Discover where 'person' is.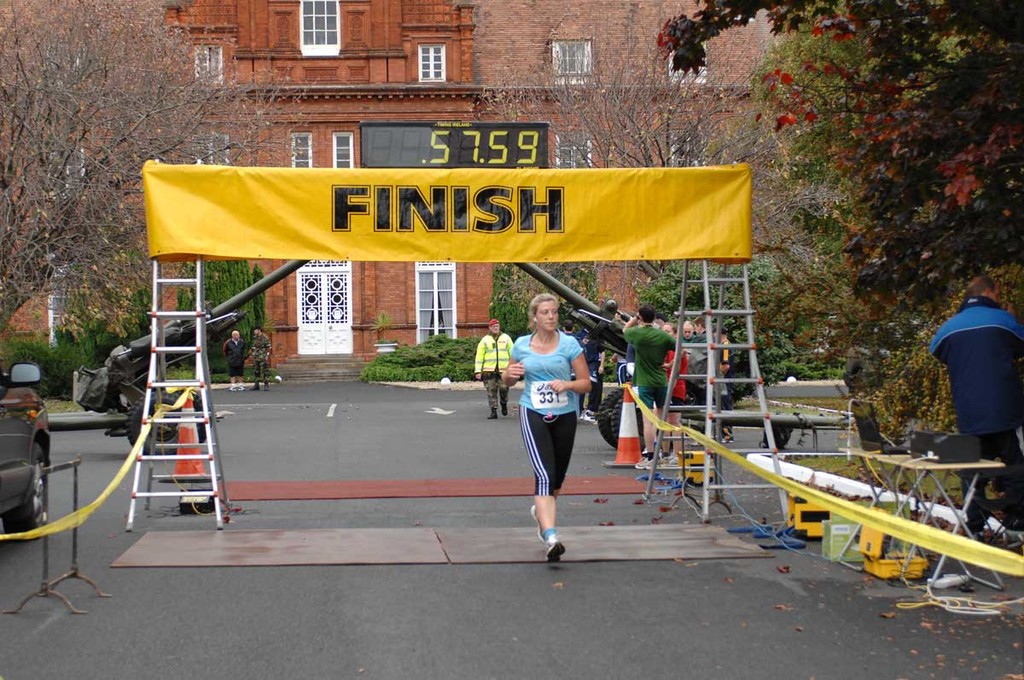
Discovered at detection(501, 294, 591, 561).
